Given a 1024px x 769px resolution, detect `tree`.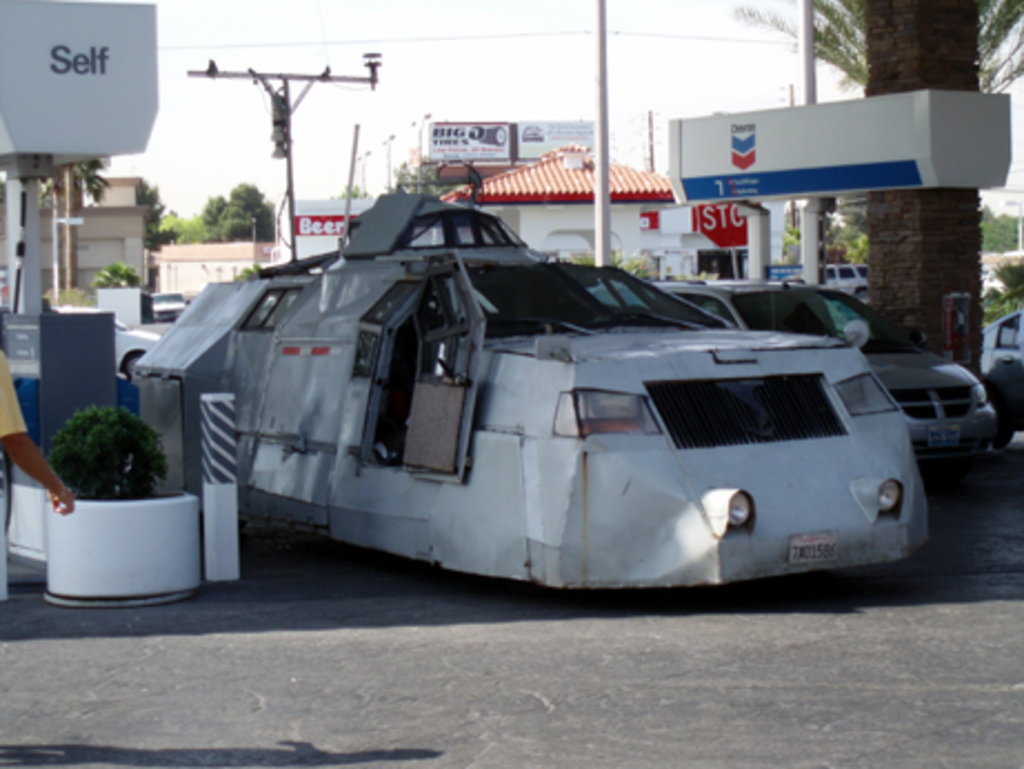
detection(389, 153, 451, 207).
